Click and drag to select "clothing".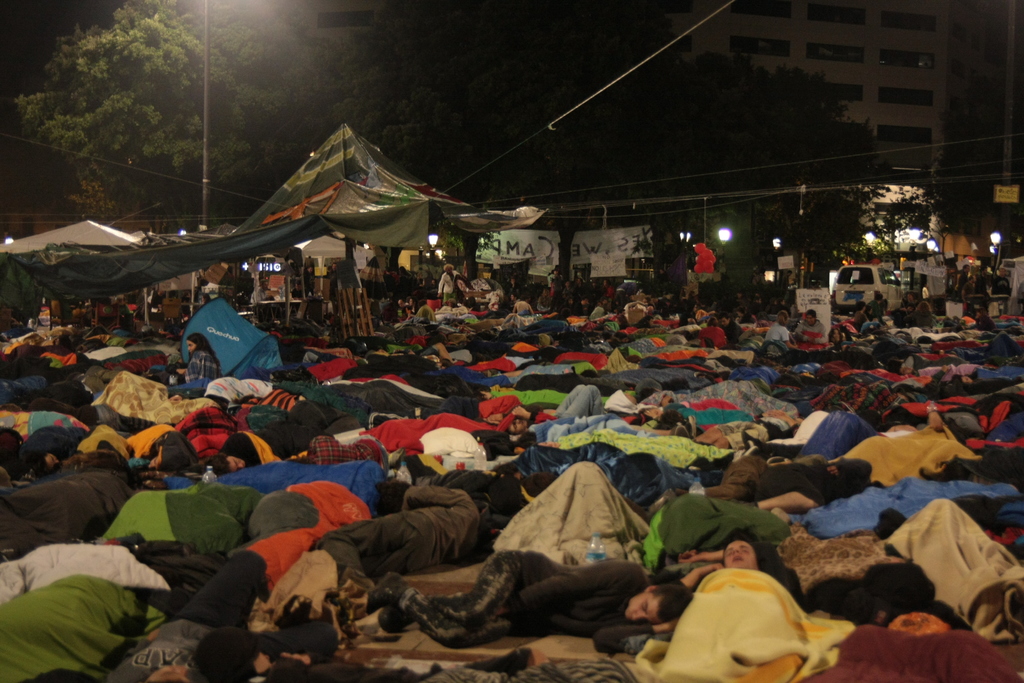
Selection: bbox=(989, 278, 1008, 309).
